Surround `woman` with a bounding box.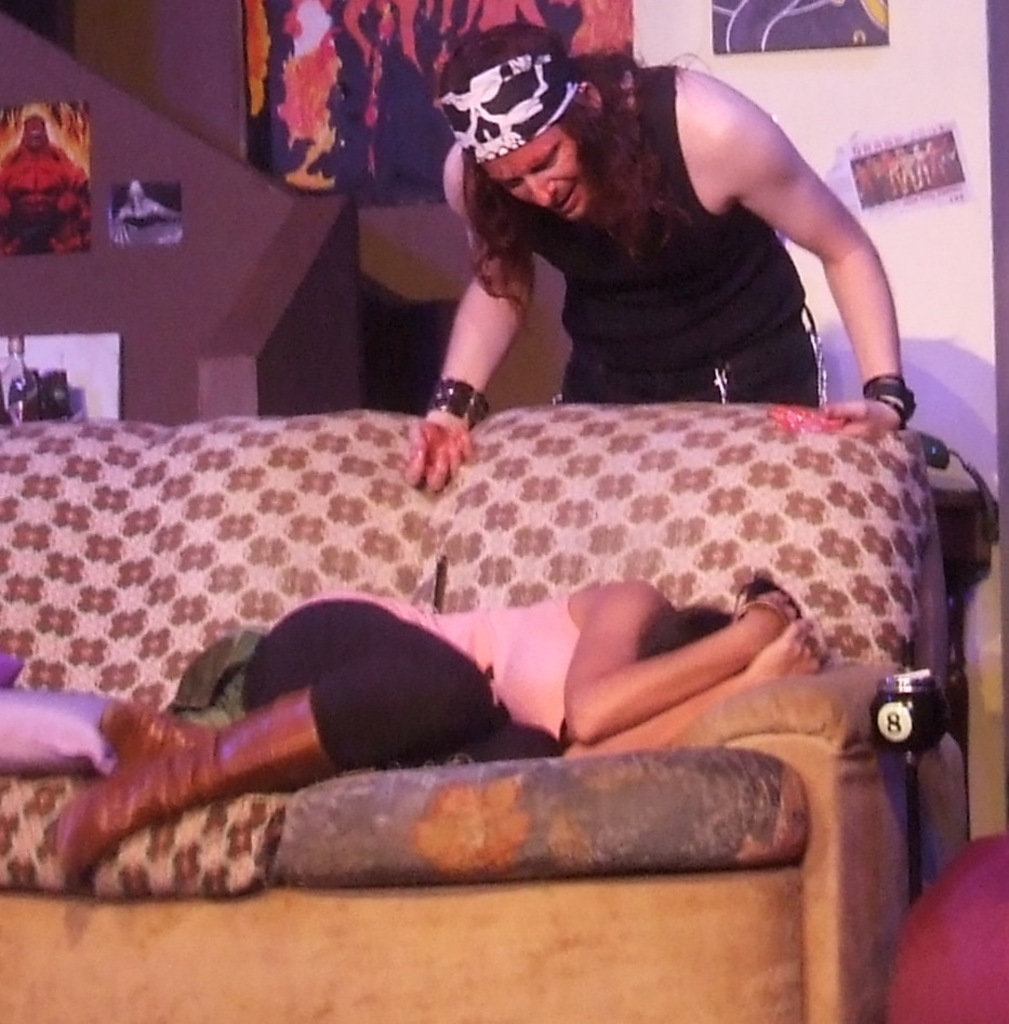
region(0, 576, 840, 880).
